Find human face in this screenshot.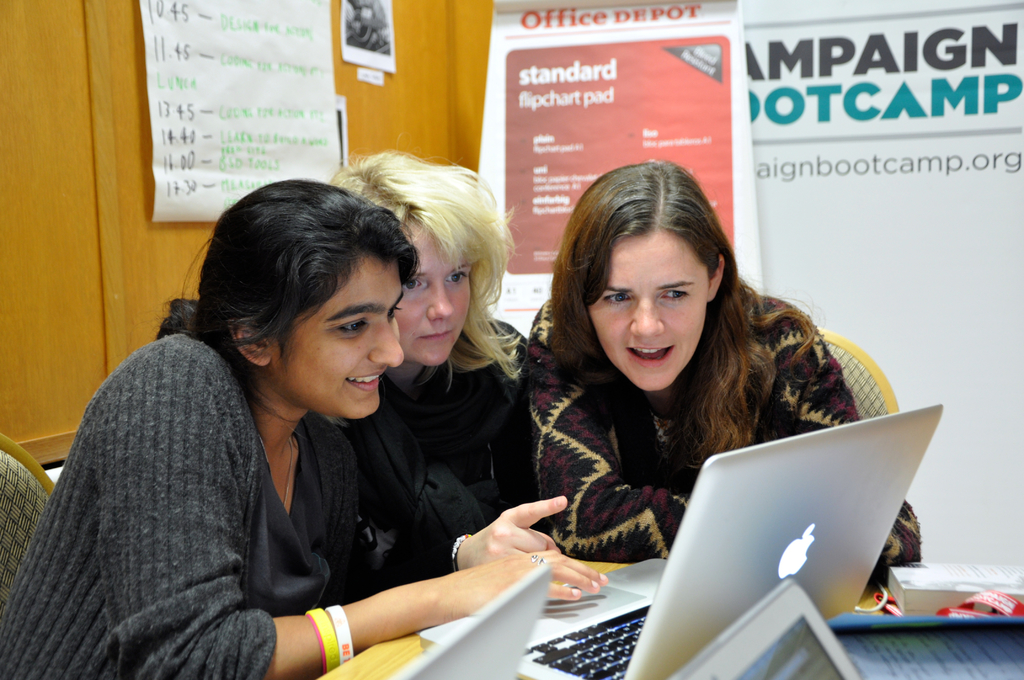
The bounding box for human face is <region>396, 223, 476, 369</region>.
